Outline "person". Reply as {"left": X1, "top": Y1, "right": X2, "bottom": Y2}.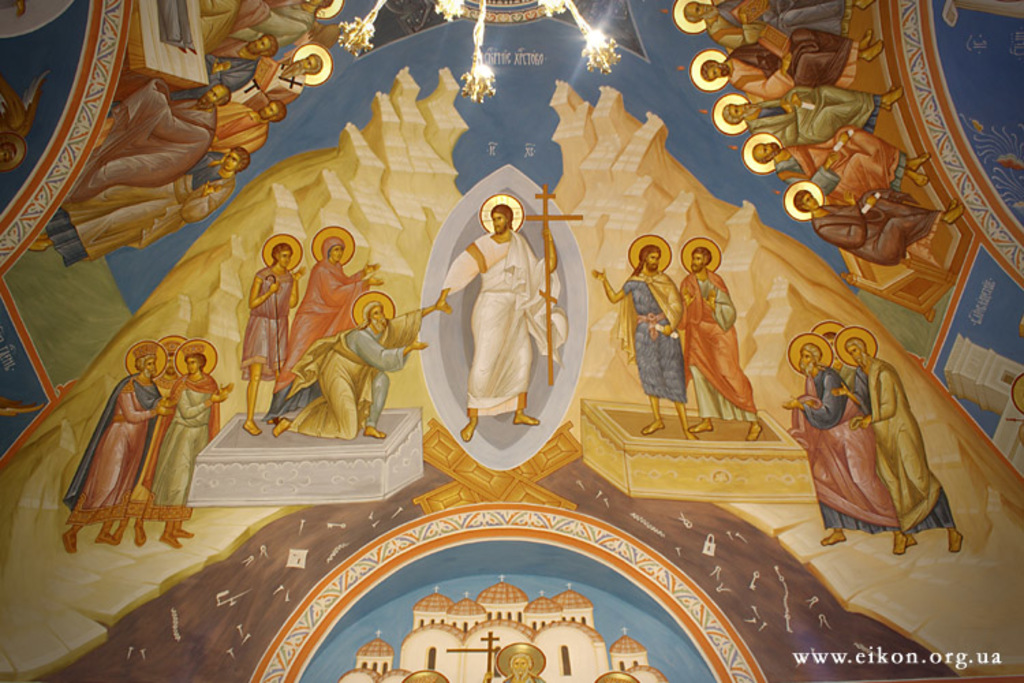
{"left": 591, "top": 247, "right": 698, "bottom": 437}.
